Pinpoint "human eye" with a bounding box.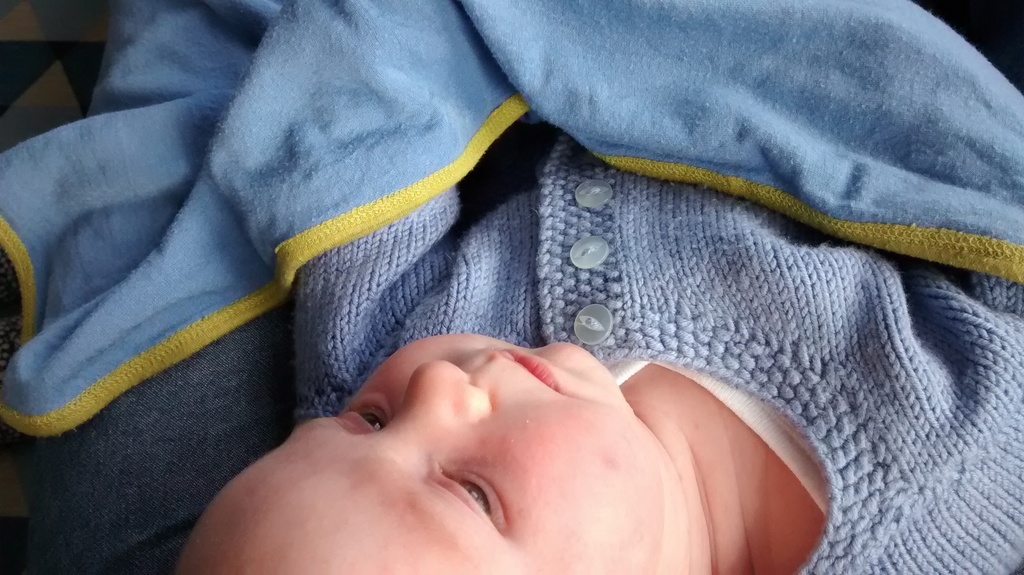
detection(344, 401, 388, 437).
